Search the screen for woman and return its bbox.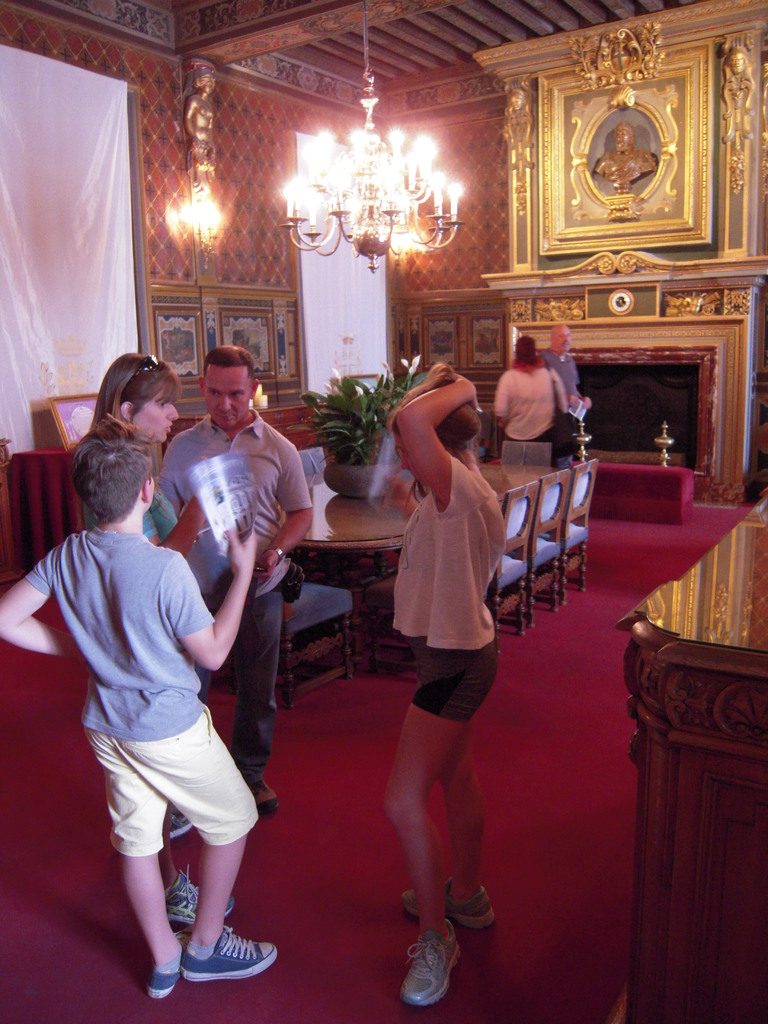
Found: [488, 330, 586, 449].
